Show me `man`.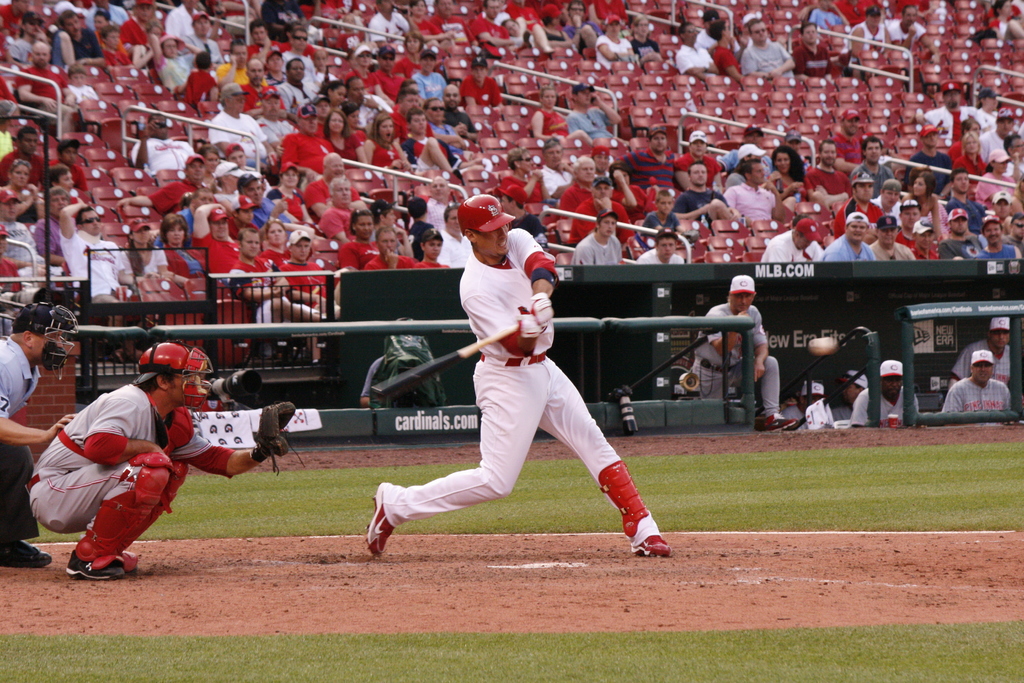
`man` is here: left=675, top=17, right=716, bottom=80.
